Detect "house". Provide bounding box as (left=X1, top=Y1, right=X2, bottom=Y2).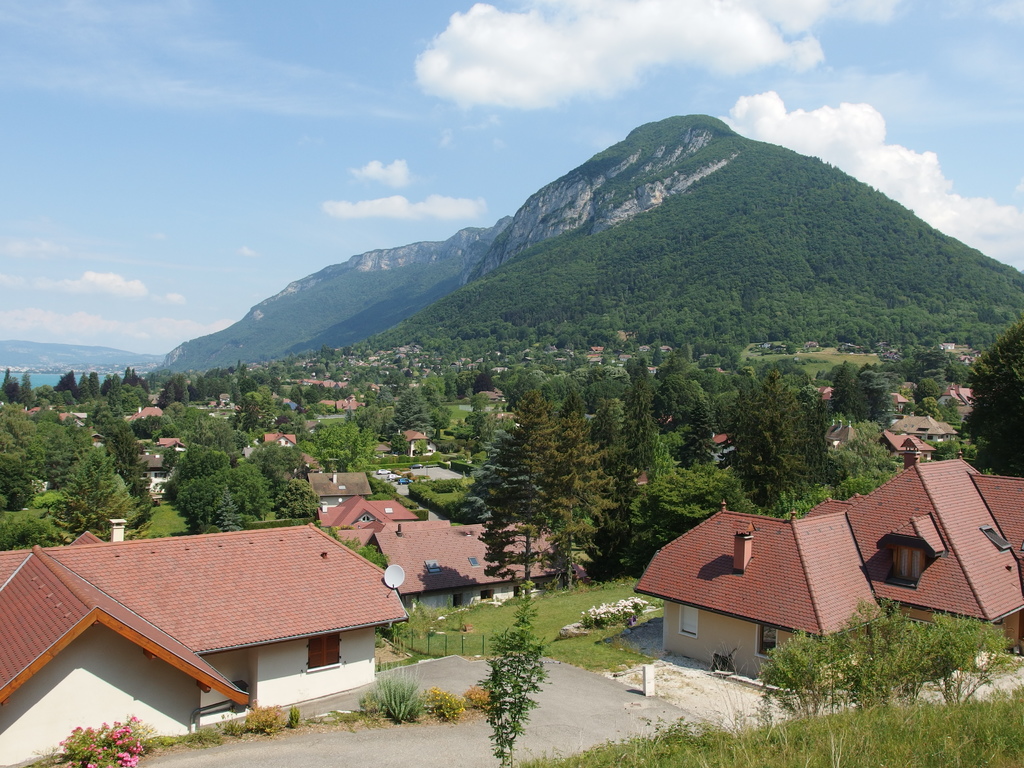
(left=972, top=461, right=1023, bottom=565).
